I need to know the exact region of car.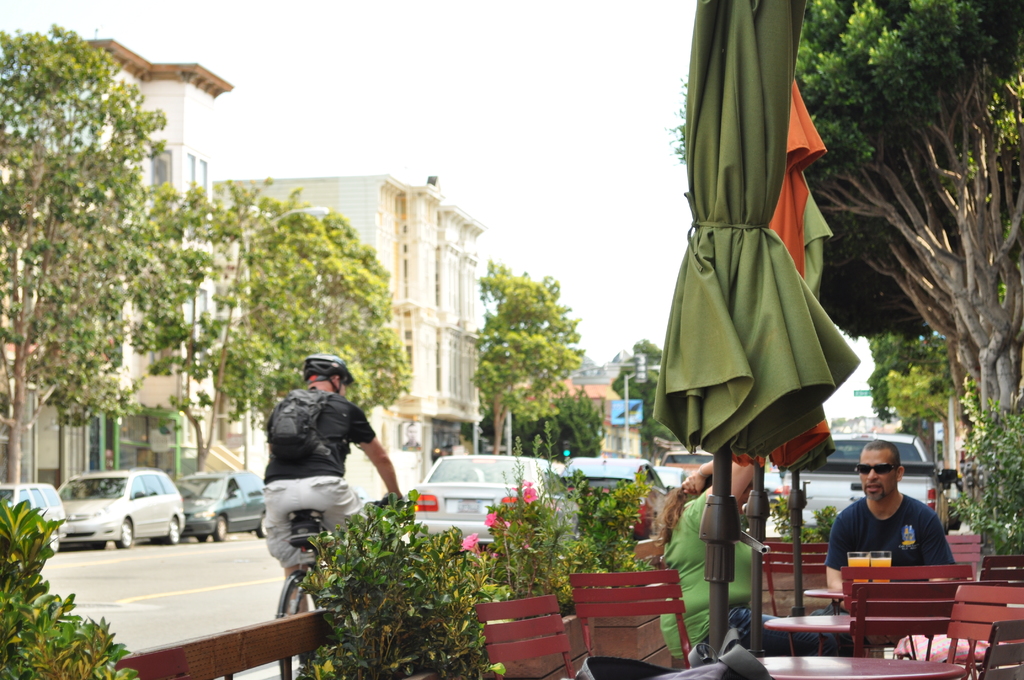
Region: (0, 480, 70, 551).
